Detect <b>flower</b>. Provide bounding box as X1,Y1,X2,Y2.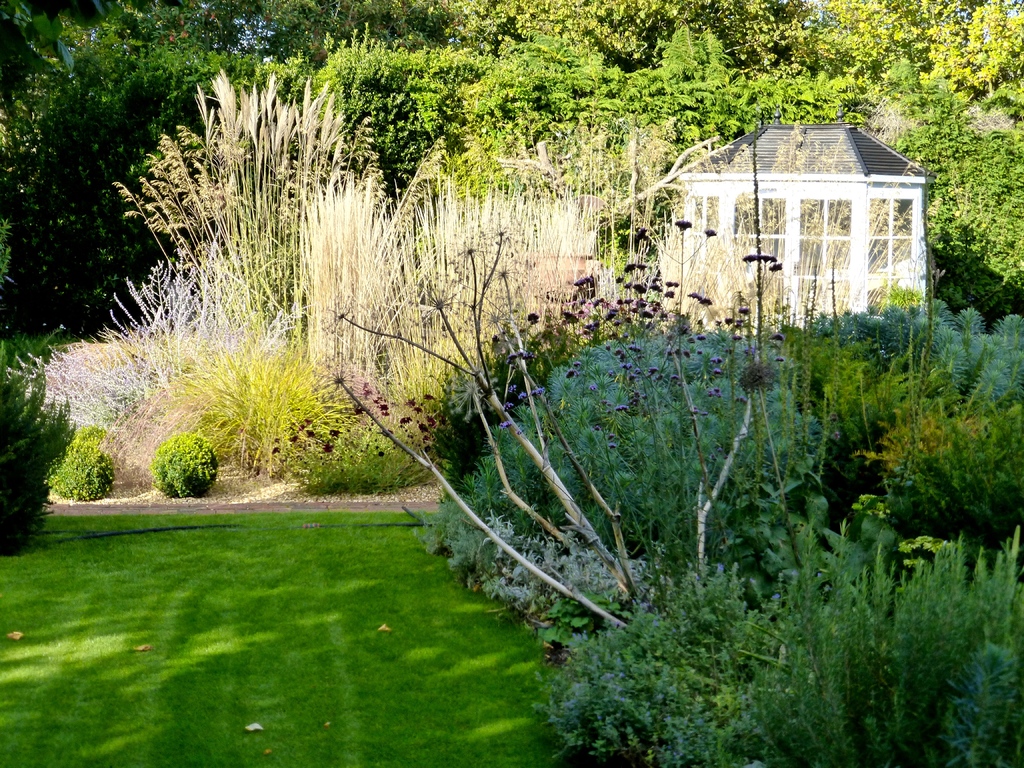
528,310,538,323.
